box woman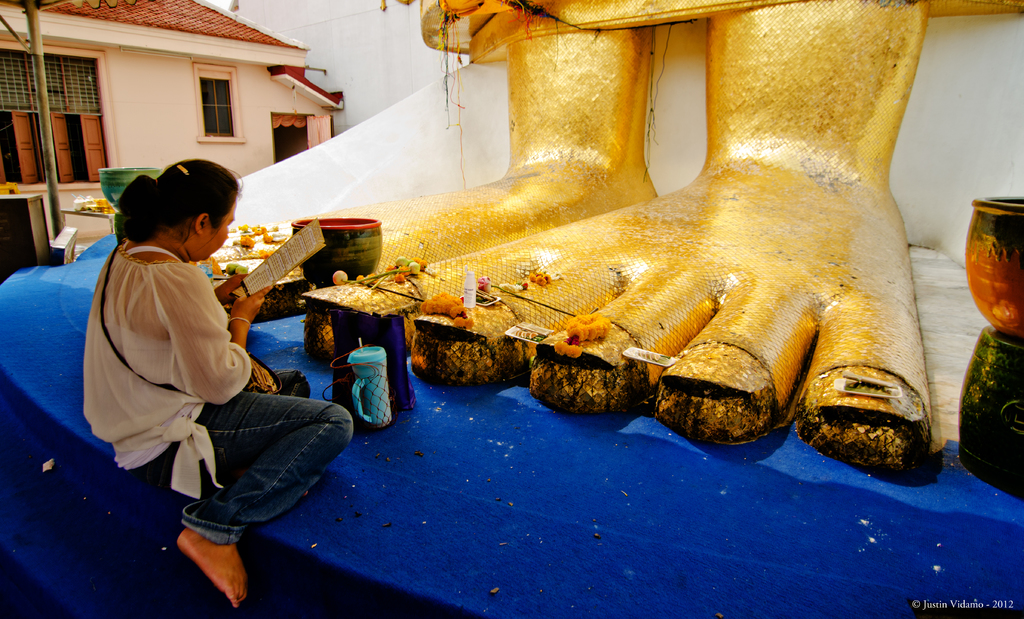
70:132:281:566
